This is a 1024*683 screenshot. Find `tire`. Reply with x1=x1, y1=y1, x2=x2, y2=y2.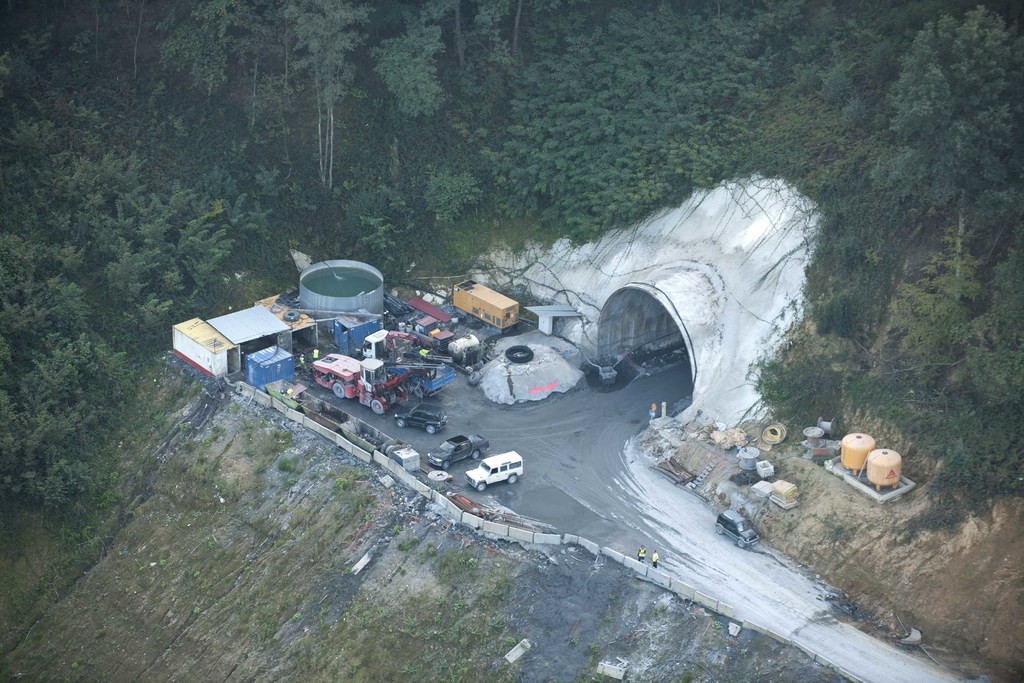
x1=468, y1=370, x2=480, y2=385.
